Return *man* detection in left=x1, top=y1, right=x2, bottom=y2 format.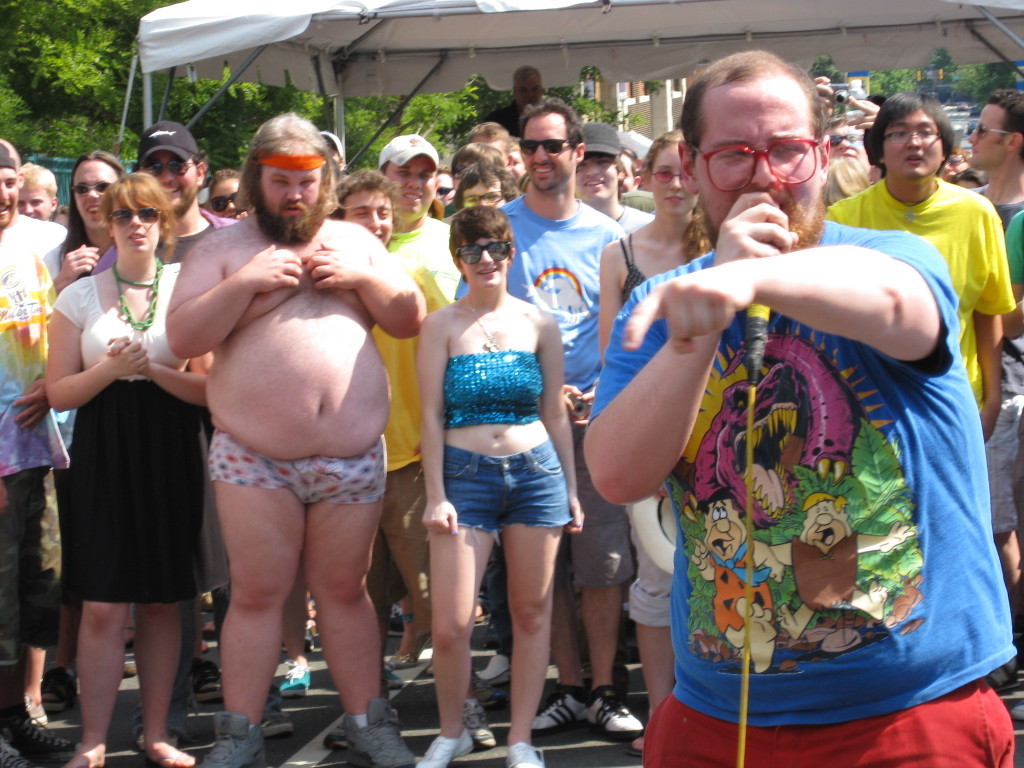
left=369, top=130, right=498, bottom=746.
